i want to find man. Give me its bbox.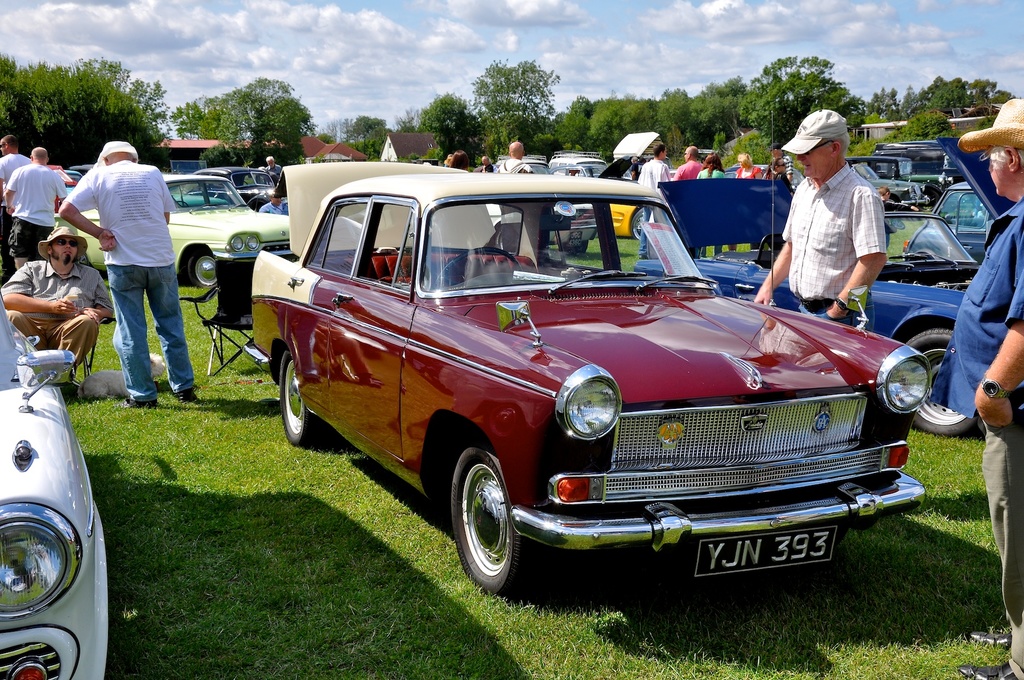
rect(495, 141, 532, 174).
